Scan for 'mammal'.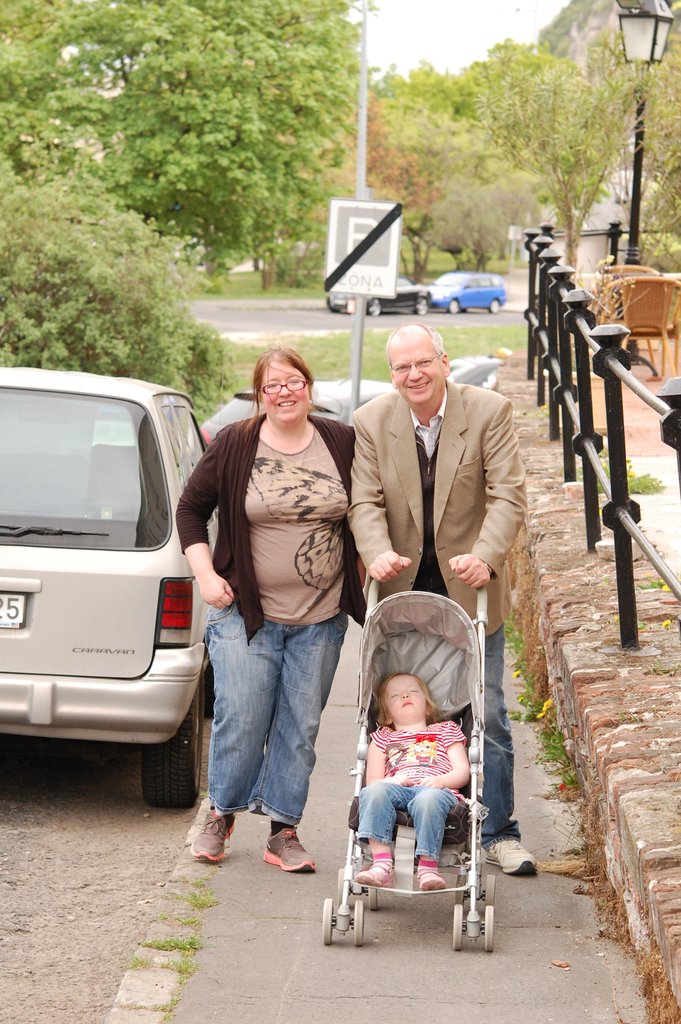
Scan result: <region>345, 314, 541, 877</region>.
